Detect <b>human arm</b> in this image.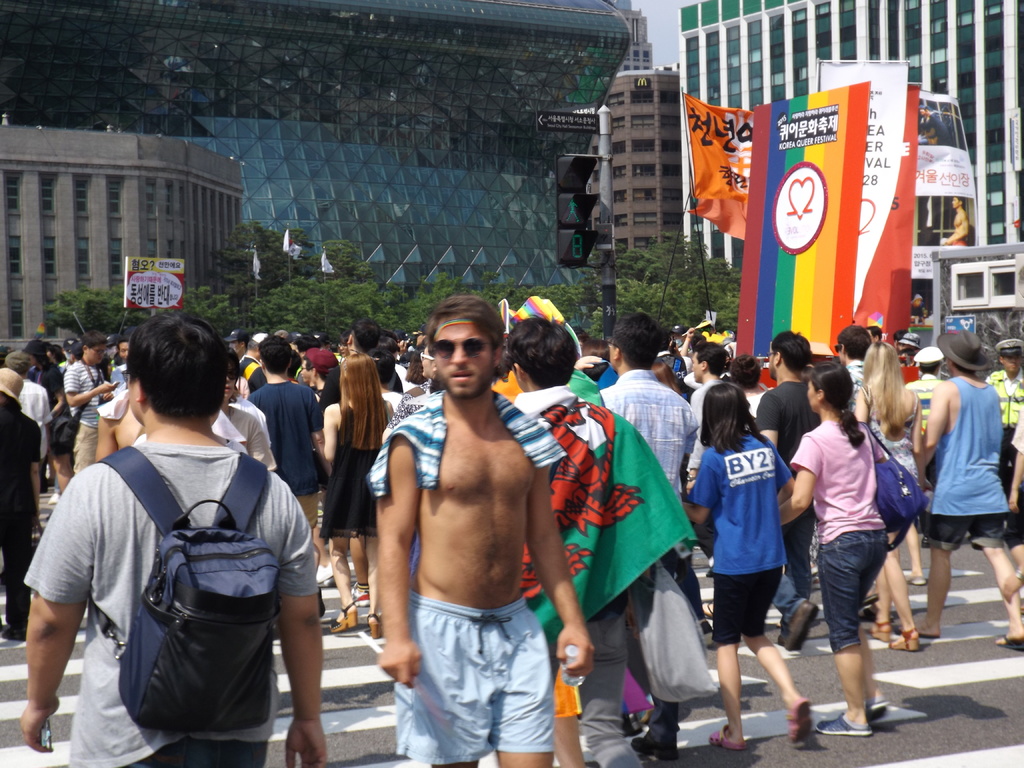
Detection: BBox(246, 417, 277, 474).
